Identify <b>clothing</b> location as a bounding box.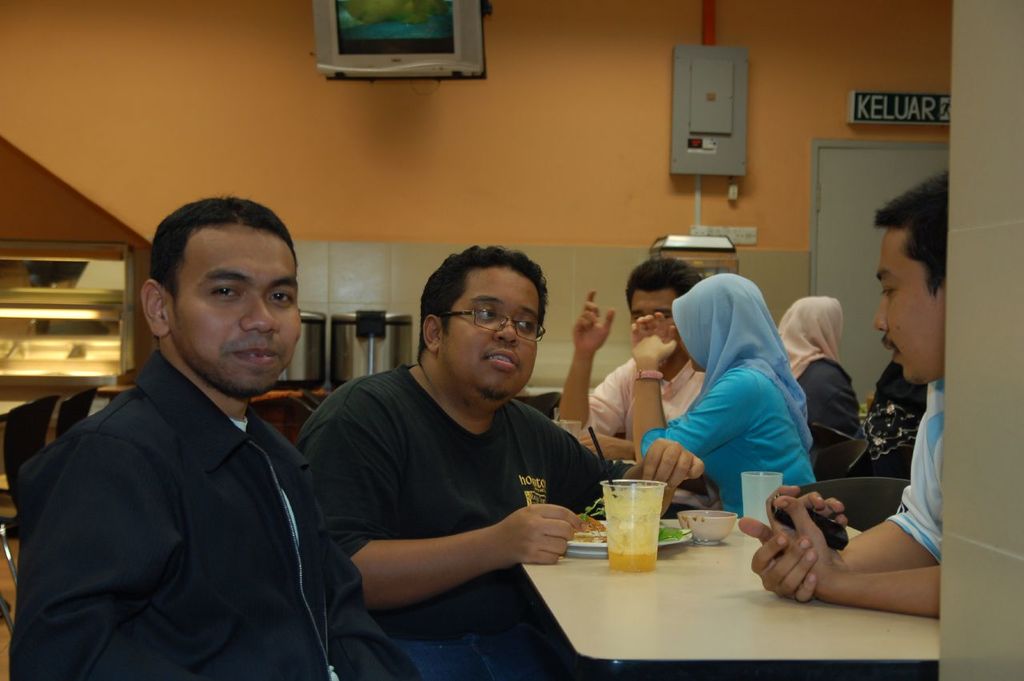
select_region(15, 346, 419, 680).
